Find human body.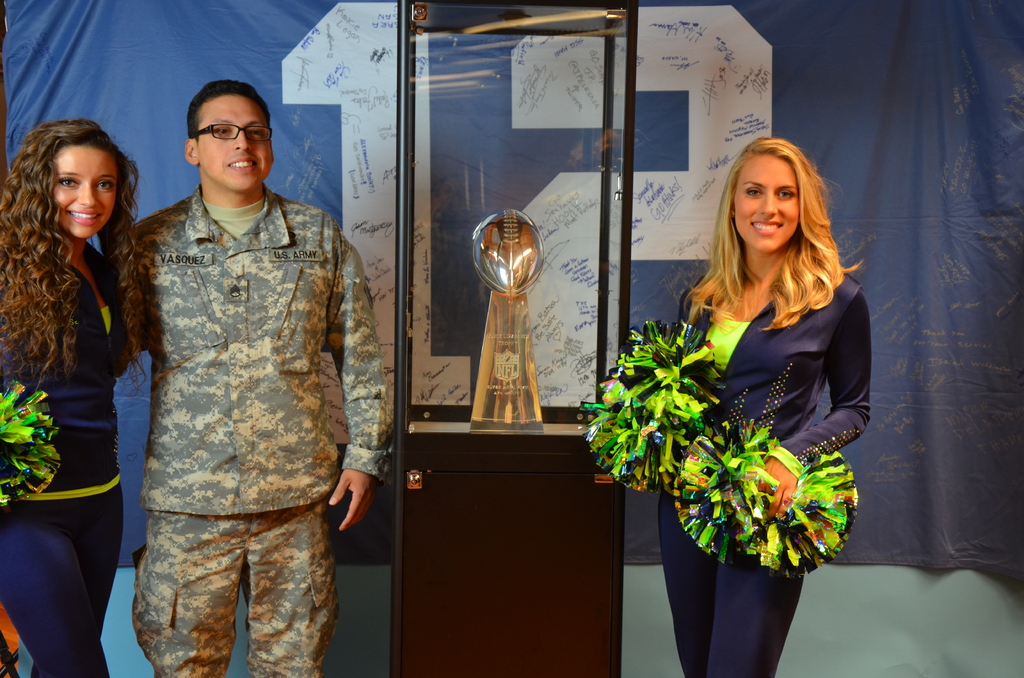
x1=123 y1=74 x2=375 y2=677.
